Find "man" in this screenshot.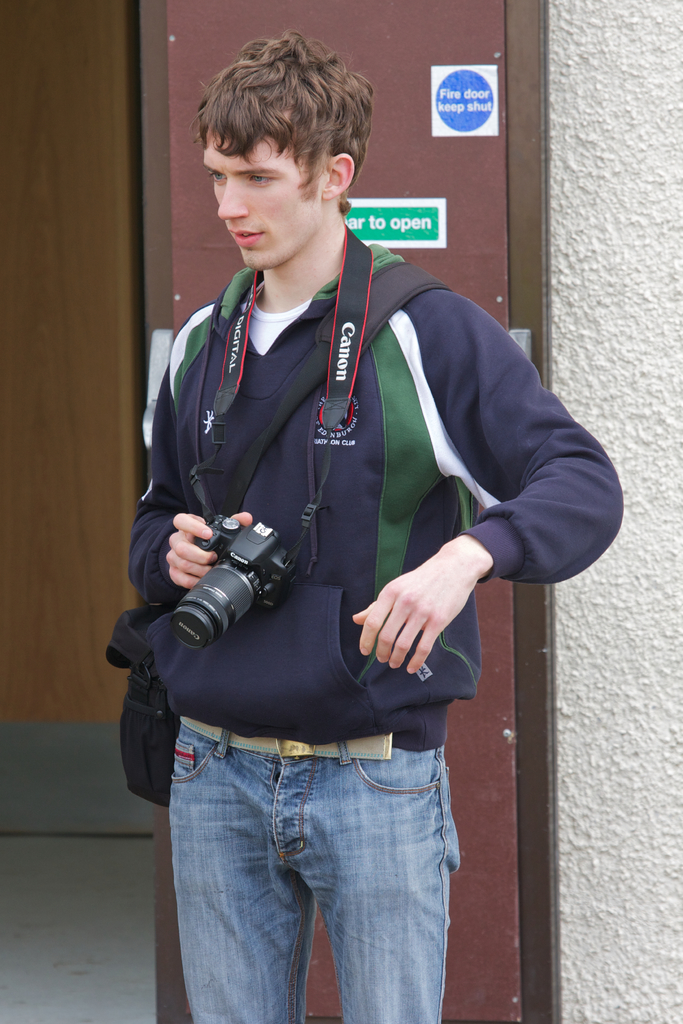
The bounding box for "man" is bbox(122, 31, 623, 1023).
